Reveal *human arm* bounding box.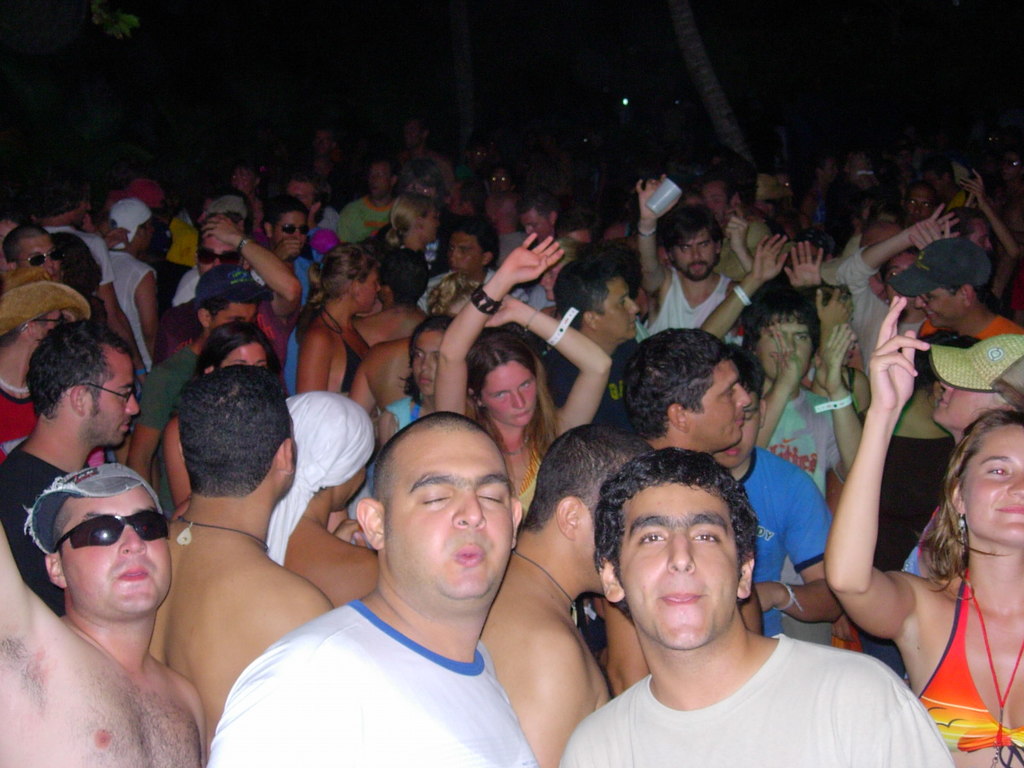
Revealed: {"left": 829, "top": 313, "right": 948, "bottom": 684}.
